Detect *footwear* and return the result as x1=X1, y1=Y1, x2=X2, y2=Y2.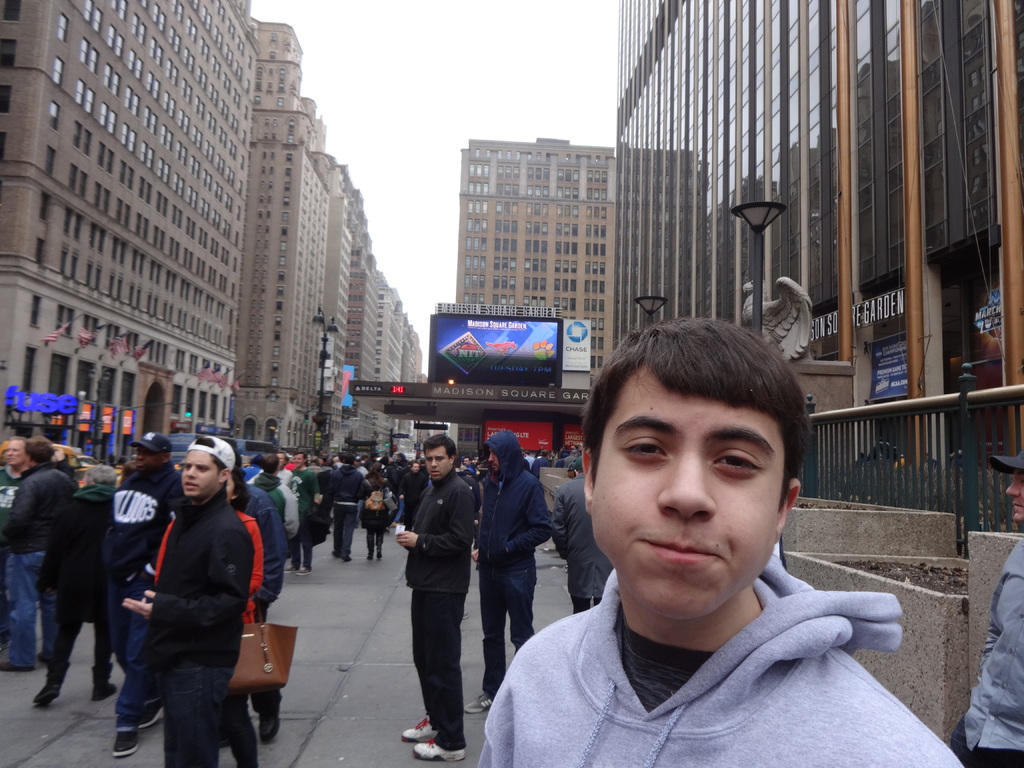
x1=113, y1=733, x2=139, y2=756.
